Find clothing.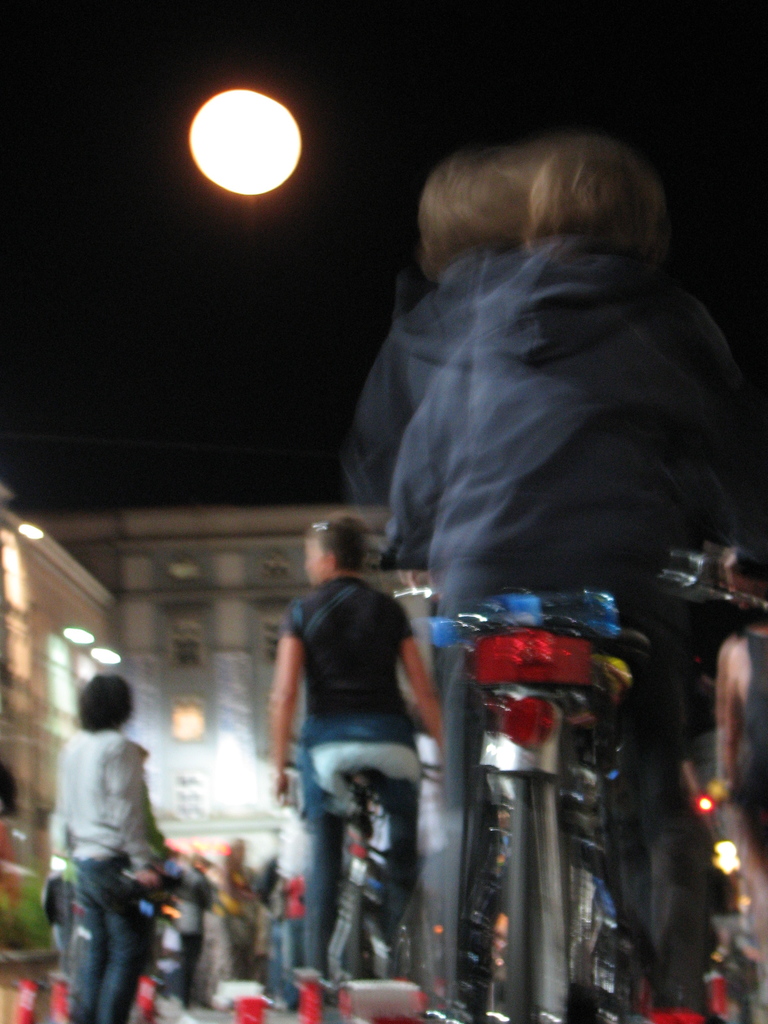
bbox=(276, 580, 419, 979).
